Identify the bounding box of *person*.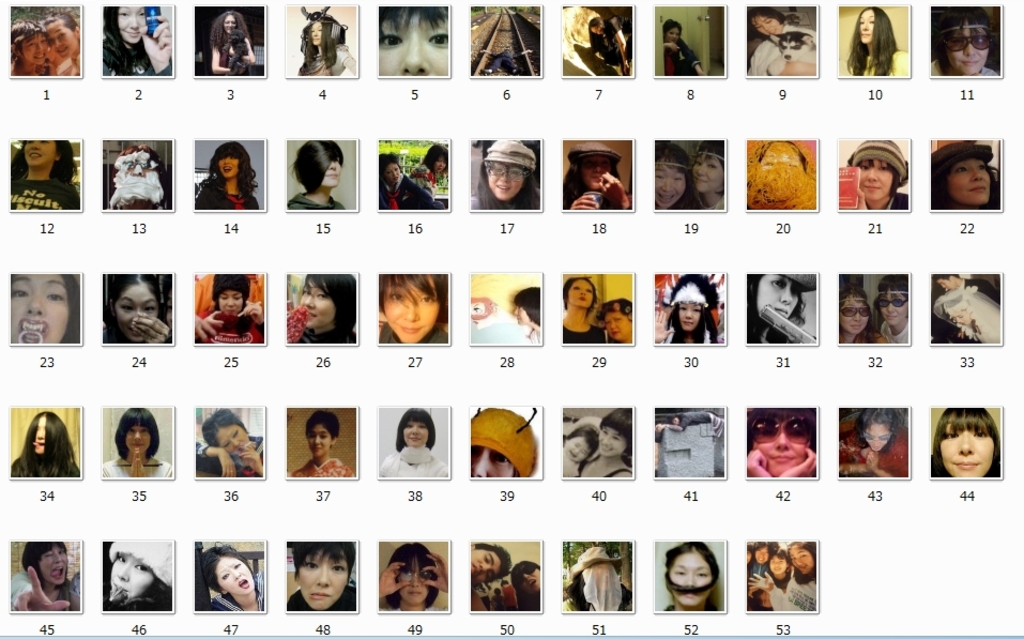
box(866, 142, 912, 217).
